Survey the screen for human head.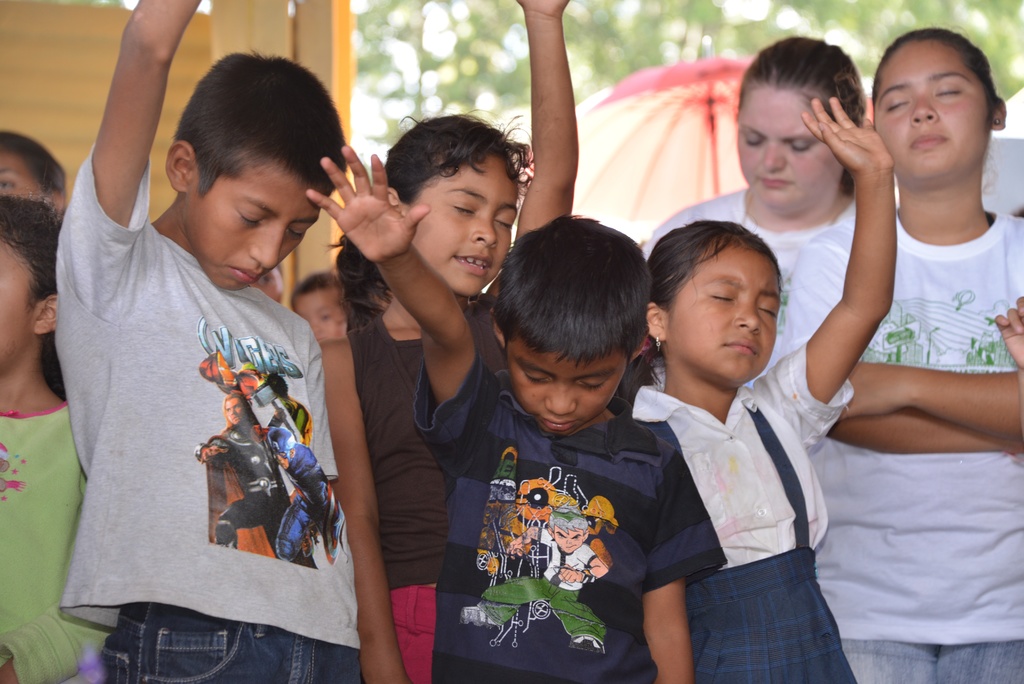
Survey found: BBox(490, 213, 653, 436).
